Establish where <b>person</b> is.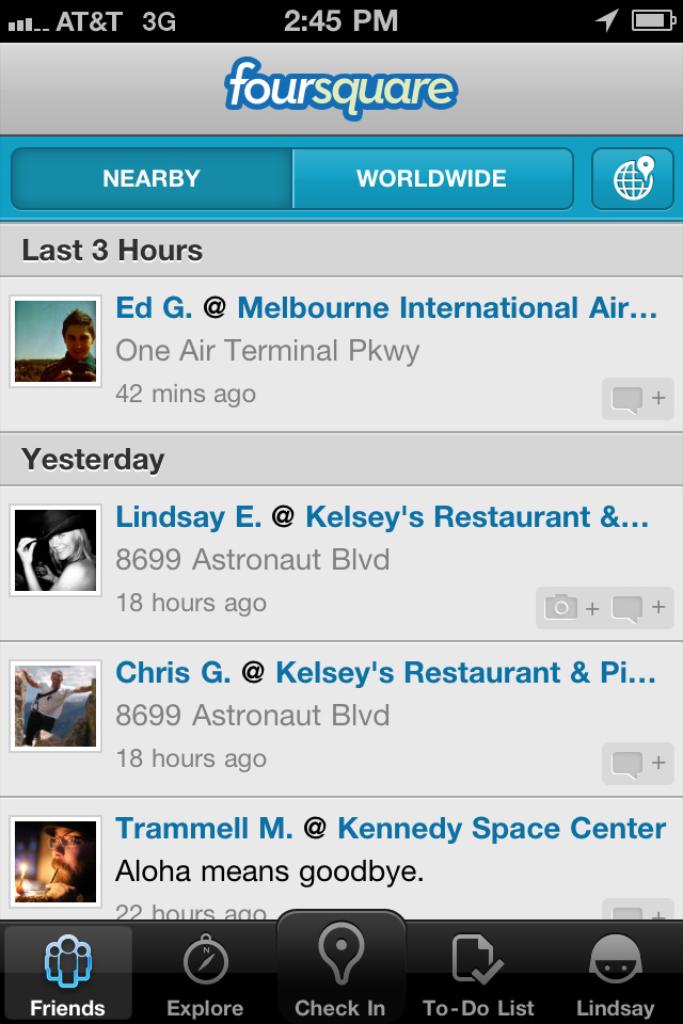
Established at bbox(33, 307, 92, 378).
